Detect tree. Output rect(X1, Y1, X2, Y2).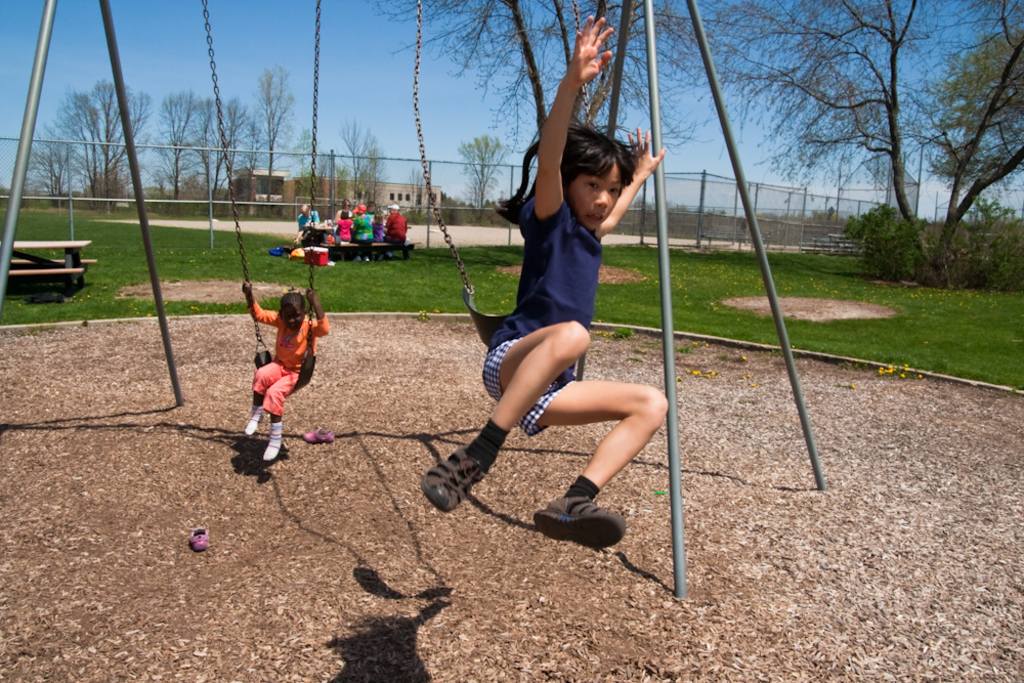
rect(653, 0, 1023, 275).
